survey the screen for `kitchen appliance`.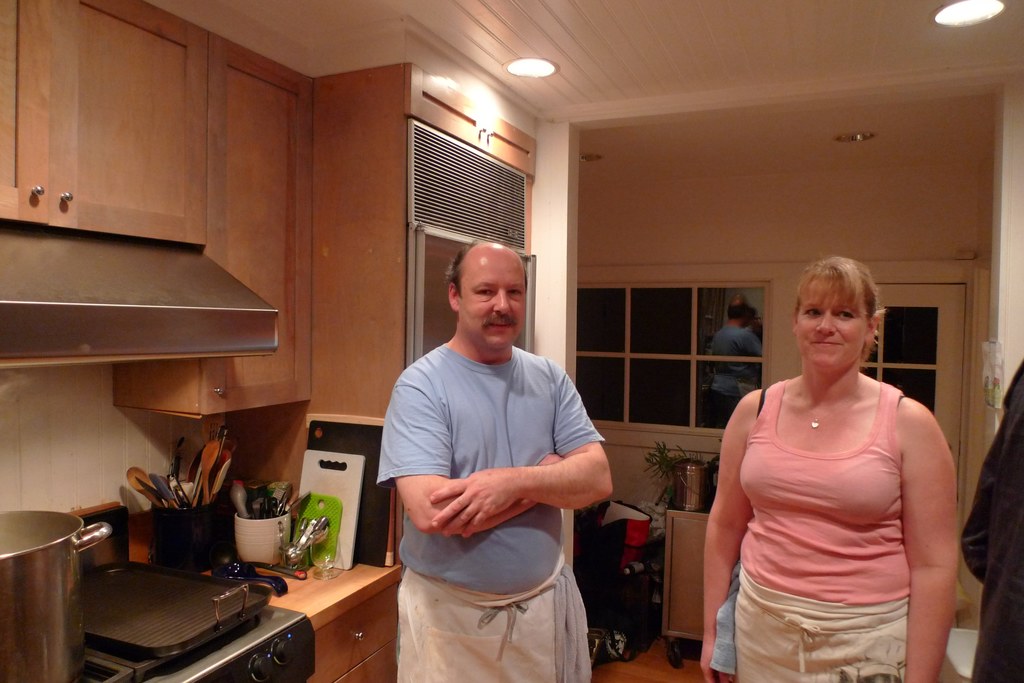
Survey found: {"x1": 145, "y1": 608, "x2": 316, "y2": 682}.
